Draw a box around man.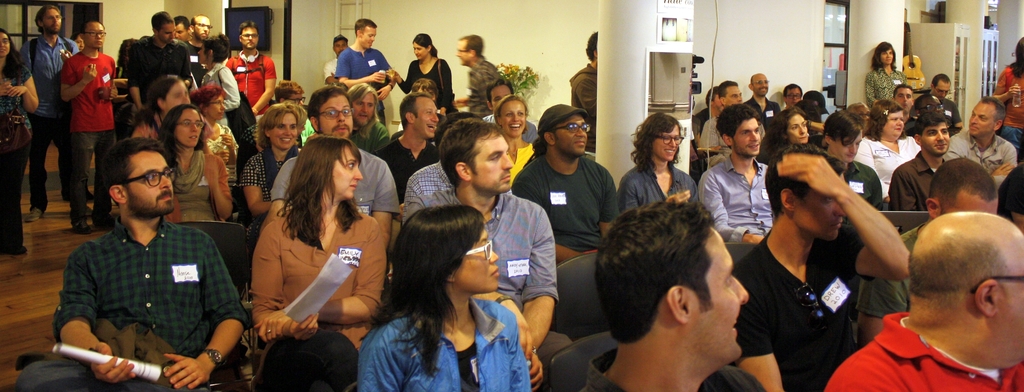
<box>125,6,190,113</box>.
